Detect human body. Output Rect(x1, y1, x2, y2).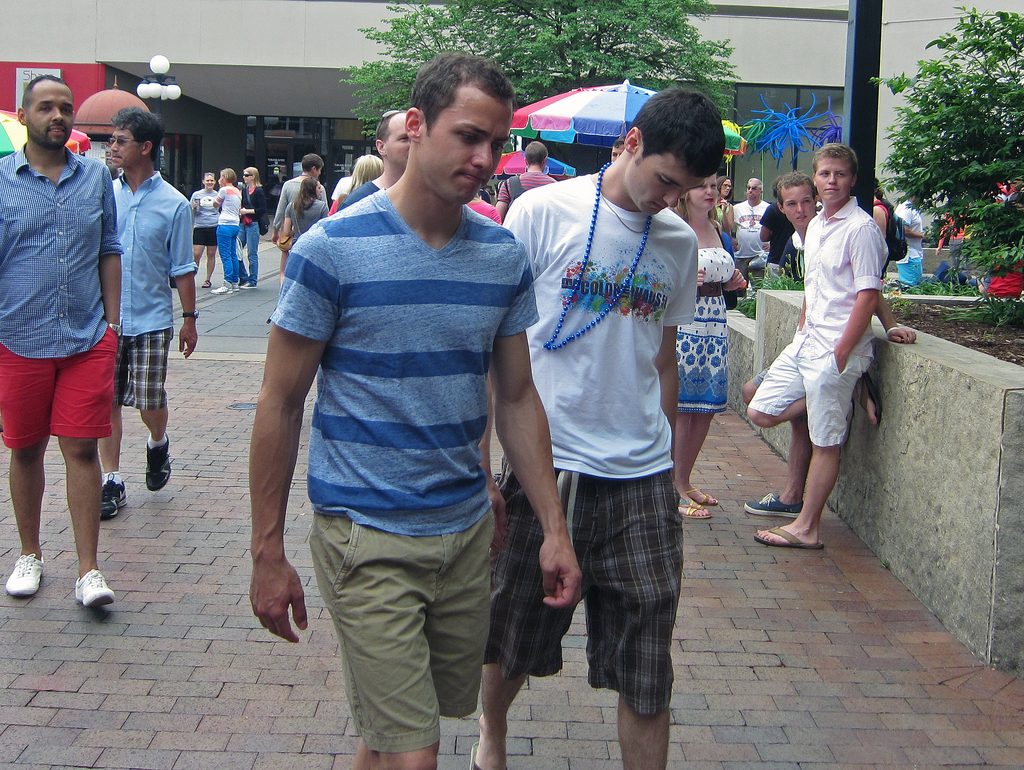
Rect(742, 186, 892, 538).
